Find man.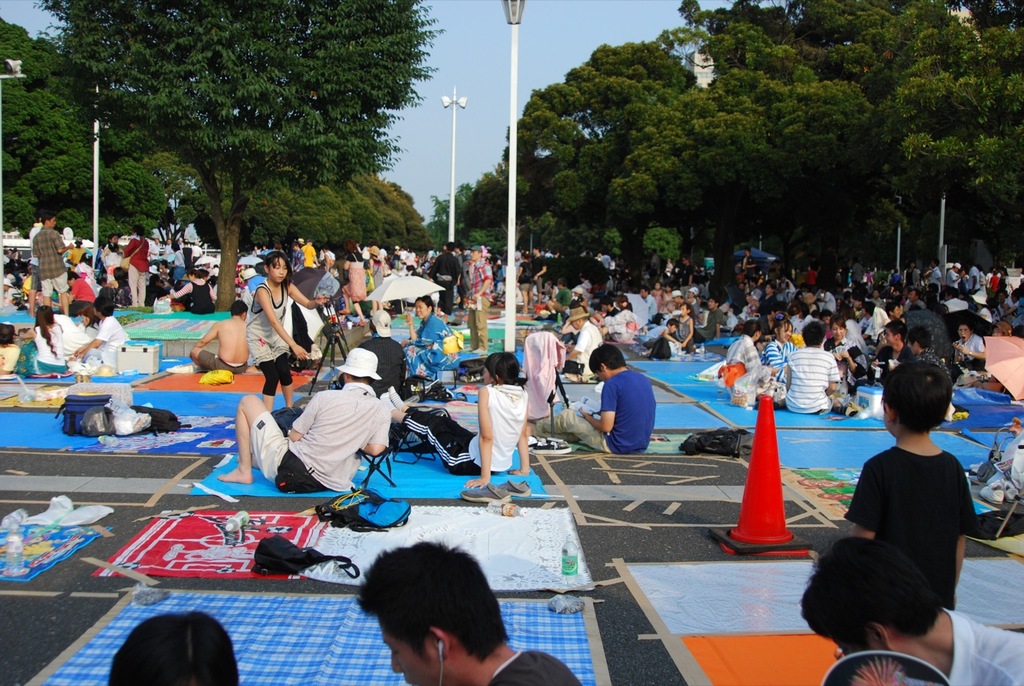
851,262,864,284.
